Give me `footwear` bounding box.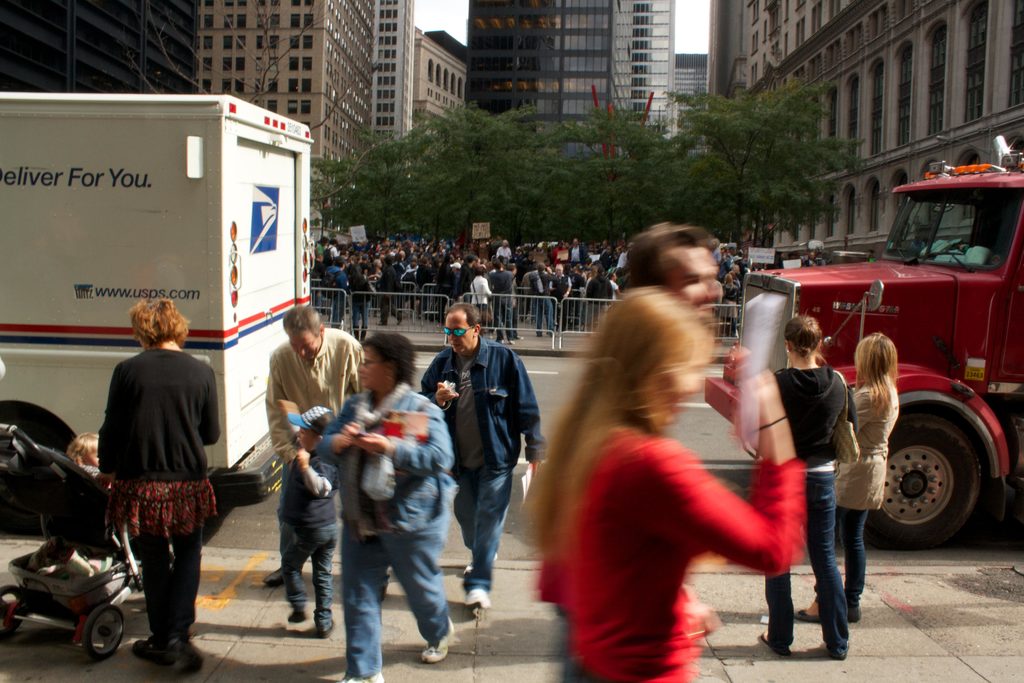
<region>465, 582, 490, 607</region>.
